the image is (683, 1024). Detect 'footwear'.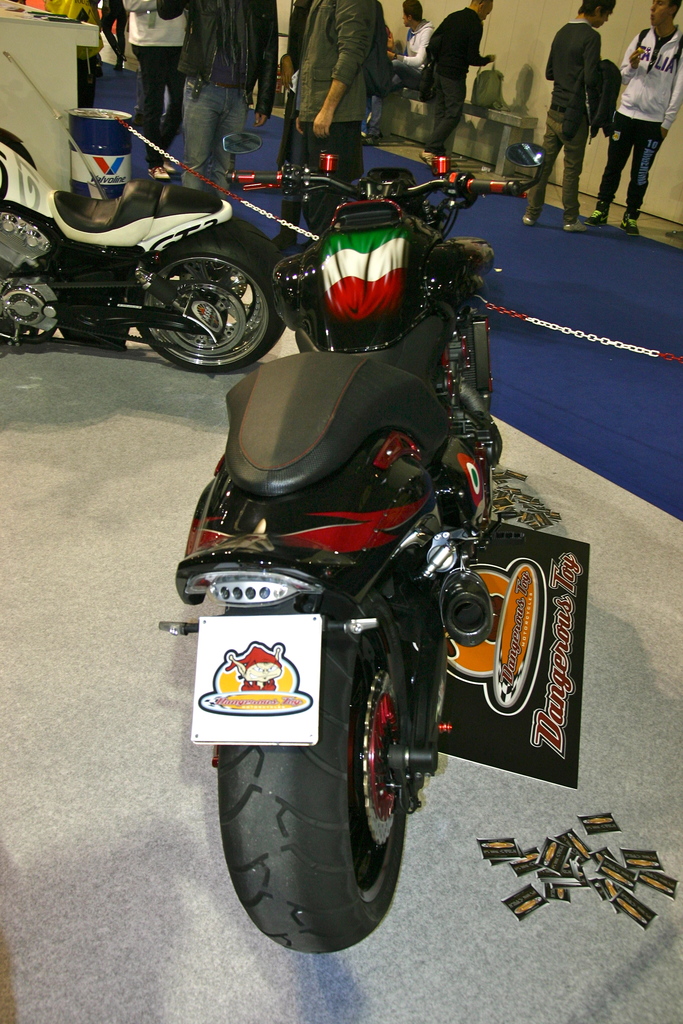
Detection: select_region(360, 132, 383, 150).
